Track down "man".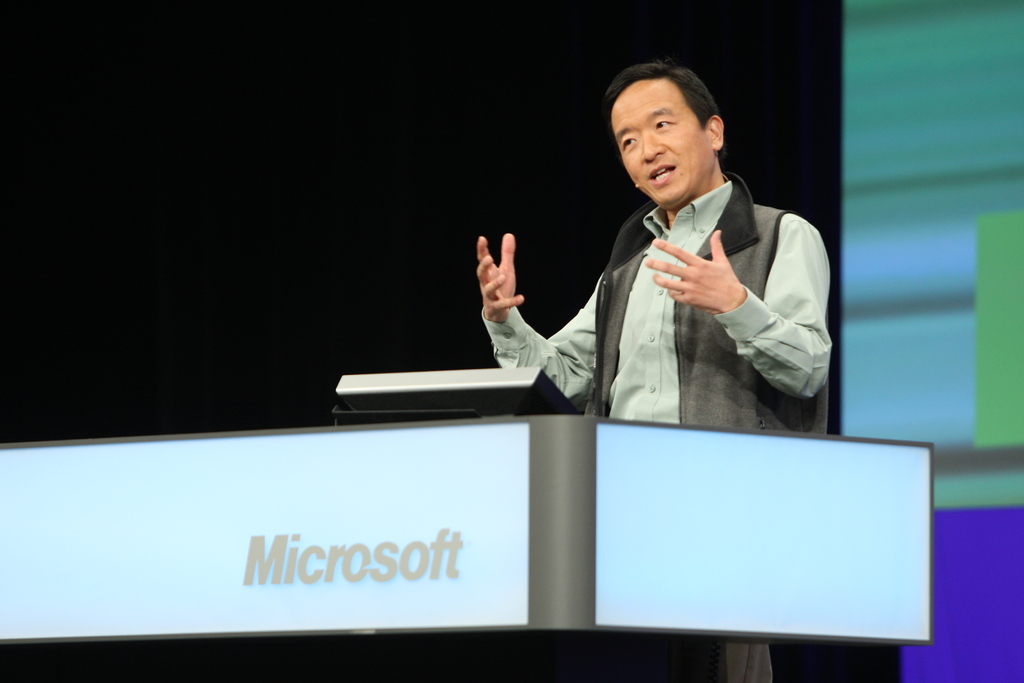
Tracked to x1=465, y1=69, x2=843, y2=440.
